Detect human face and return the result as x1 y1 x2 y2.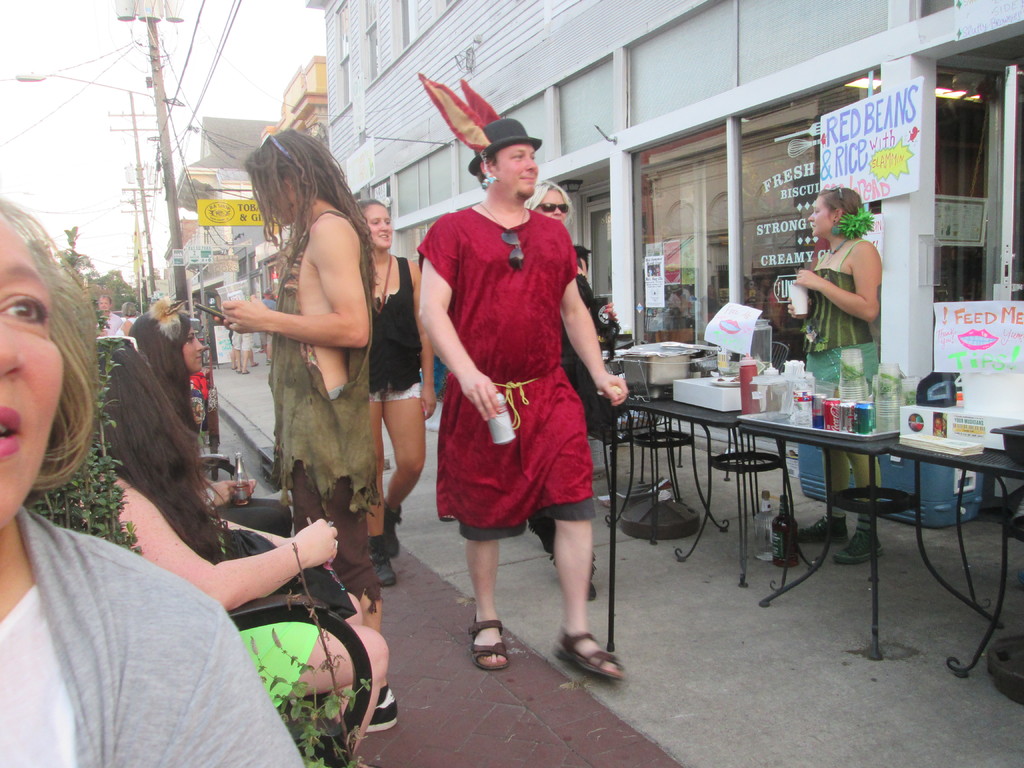
538 186 568 219.
